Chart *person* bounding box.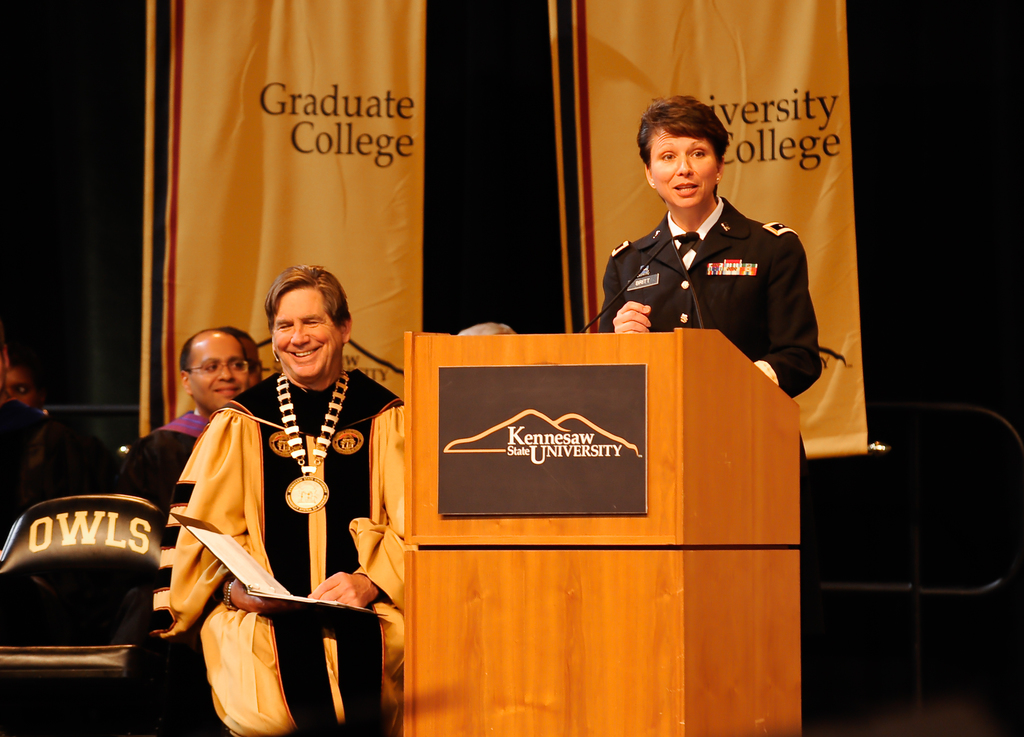
Charted: region(141, 323, 253, 473).
